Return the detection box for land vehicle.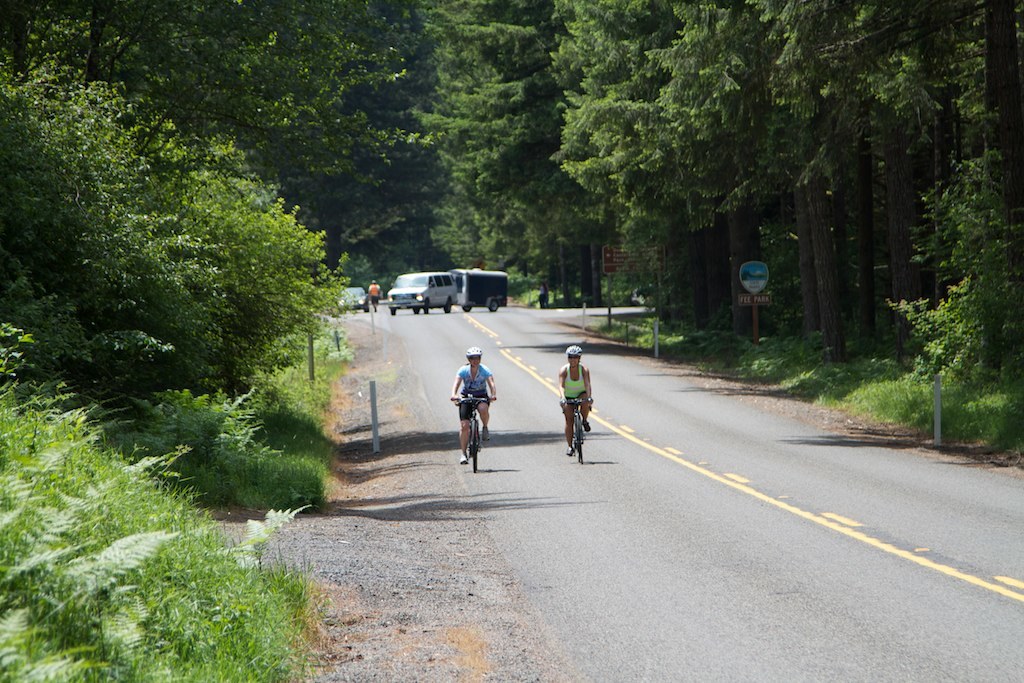
(left=561, top=400, right=593, bottom=465).
